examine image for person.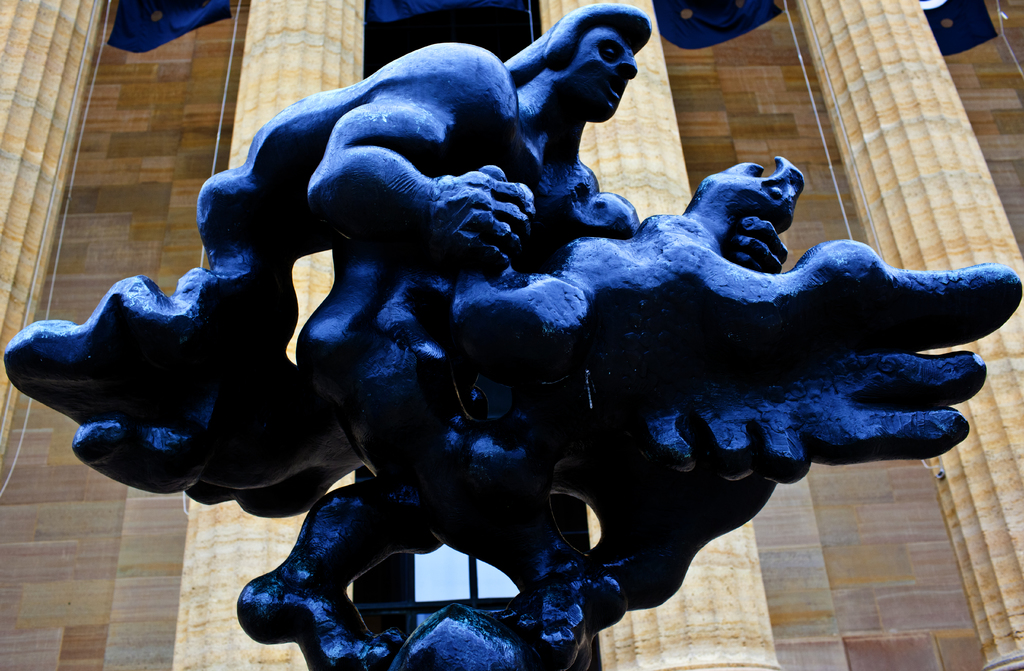
Examination result: (left=238, top=8, right=792, bottom=670).
